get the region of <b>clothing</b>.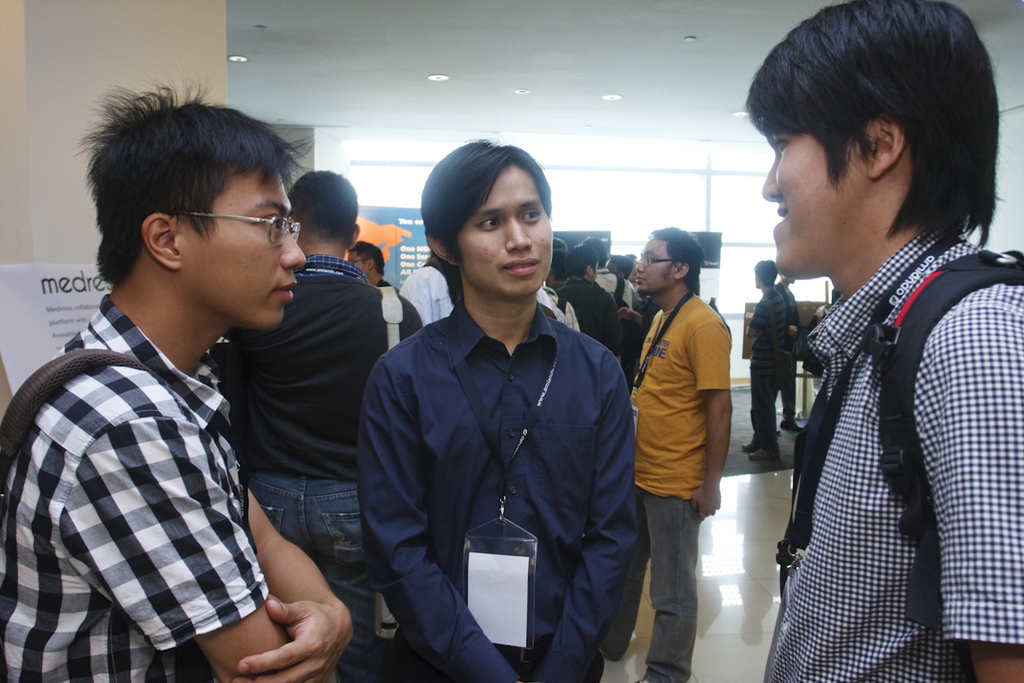
x1=762, y1=224, x2=1023, y2=682.
